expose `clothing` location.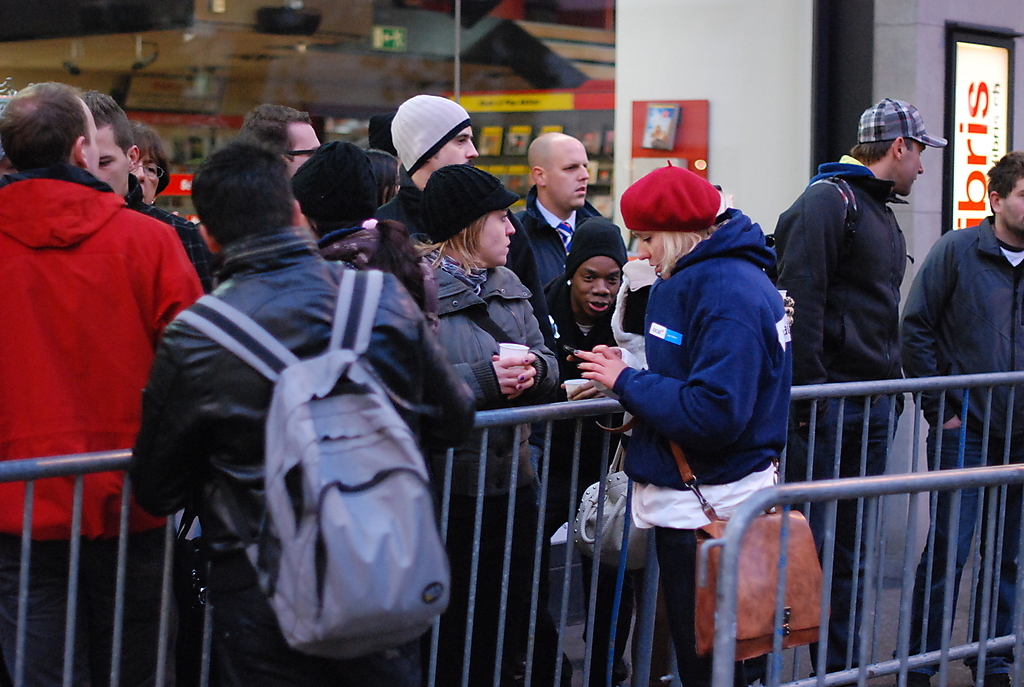
Exposed at 899, 234, 1023, 685.
